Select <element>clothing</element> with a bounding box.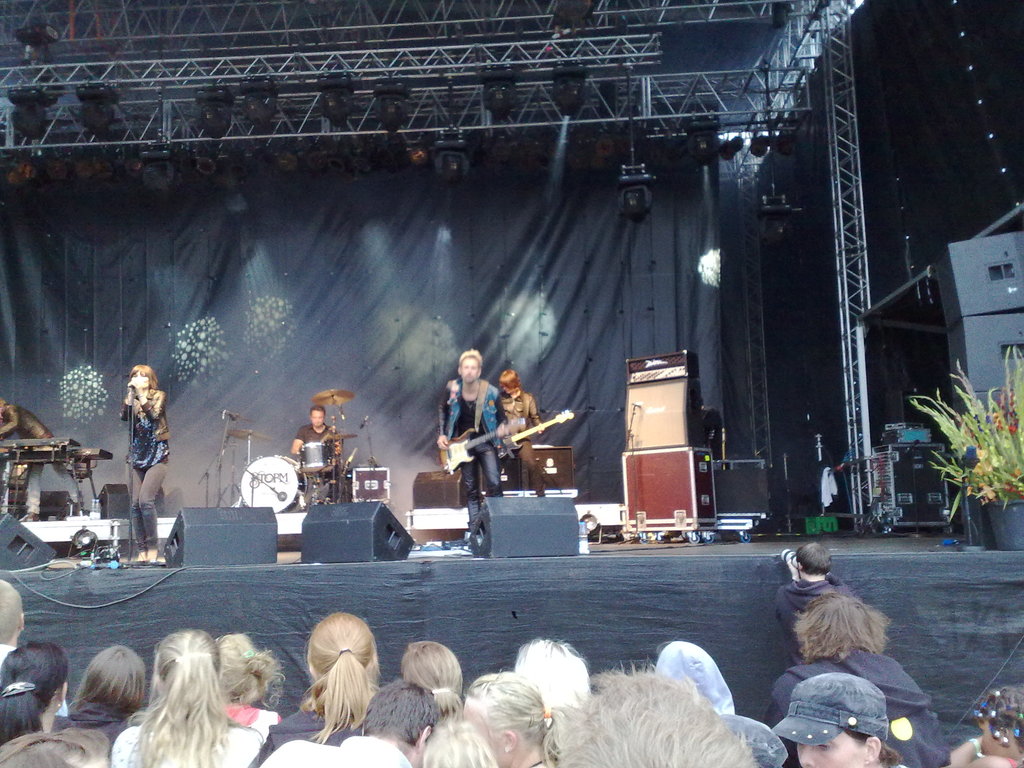
(x1=257, y1=712, x2=358, y2=766).
